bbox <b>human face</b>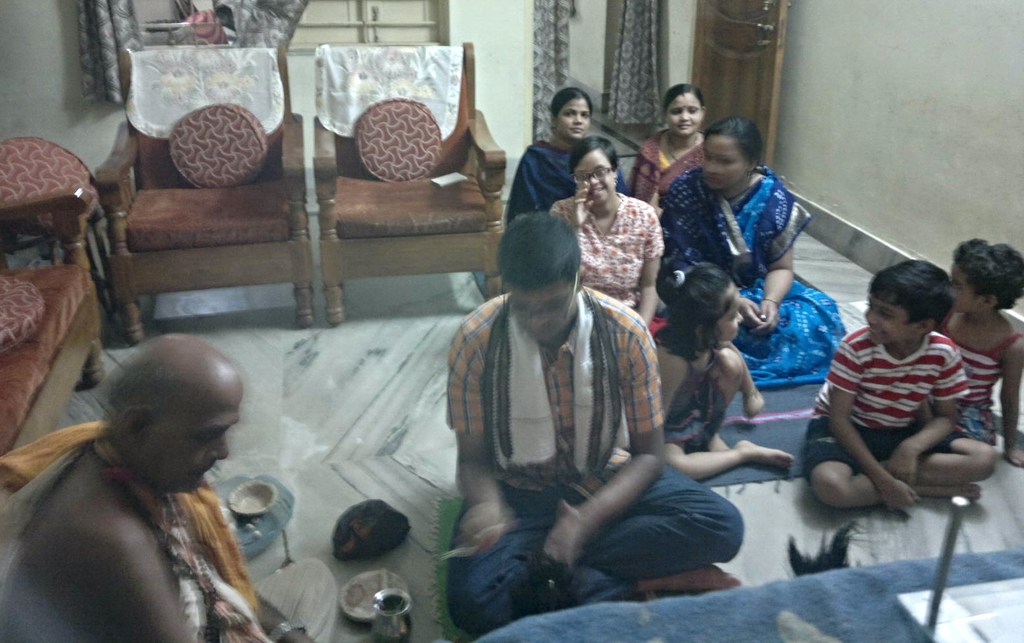
rect(664, 86, 706, 141)
